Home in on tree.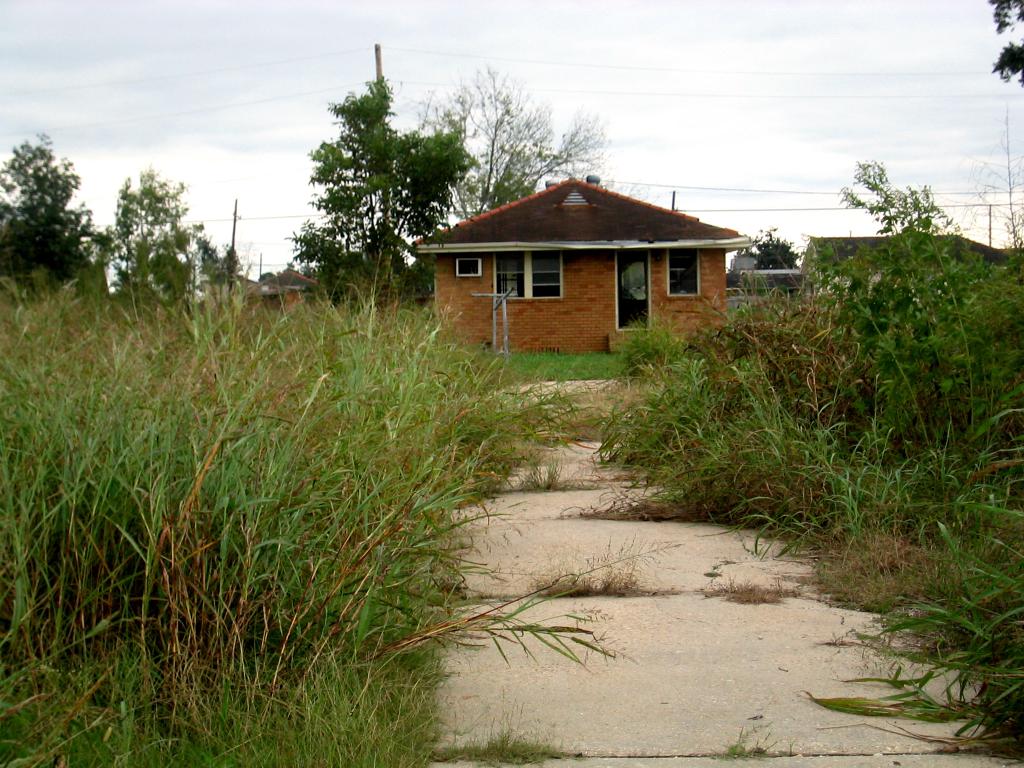
Homed in at box(199, 230, 243, 284).
